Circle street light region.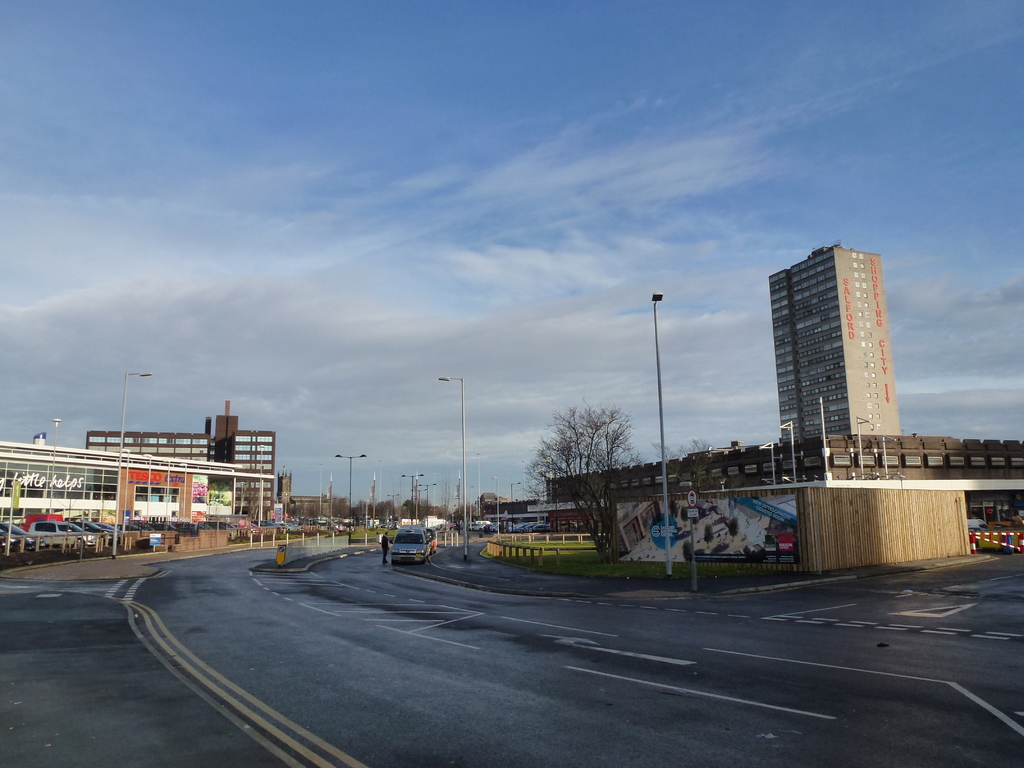
Region: left=410, top=488, right=427, bottom=507.
